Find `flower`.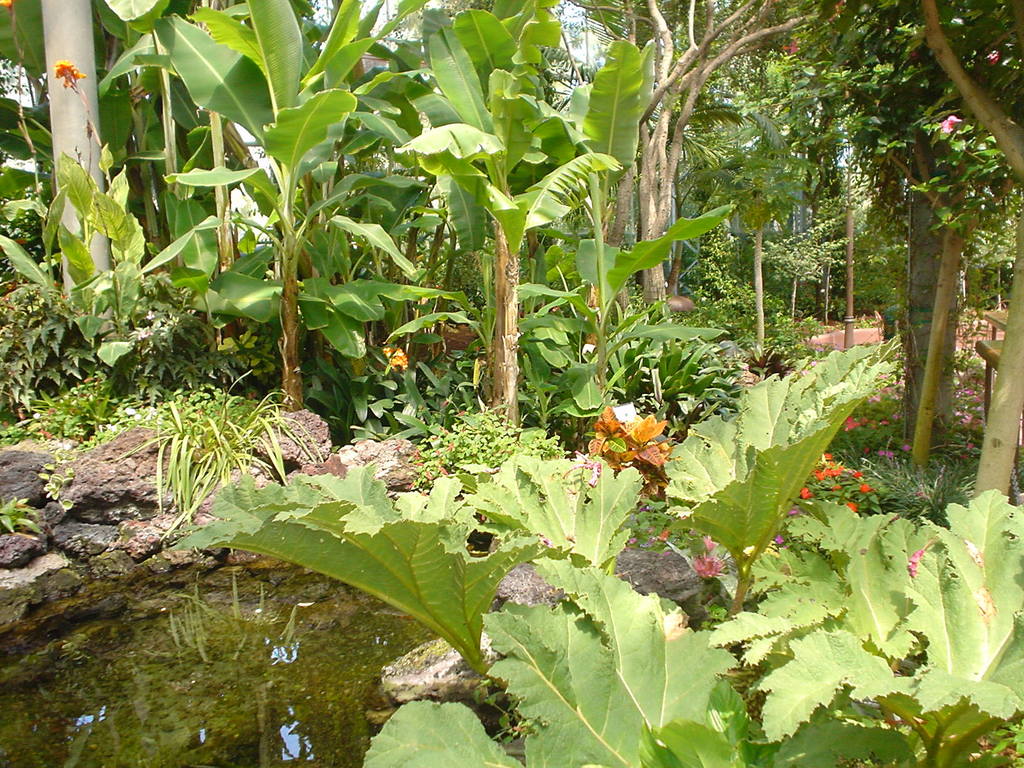
x1=858, y1=483, x2=874, y2=495.
